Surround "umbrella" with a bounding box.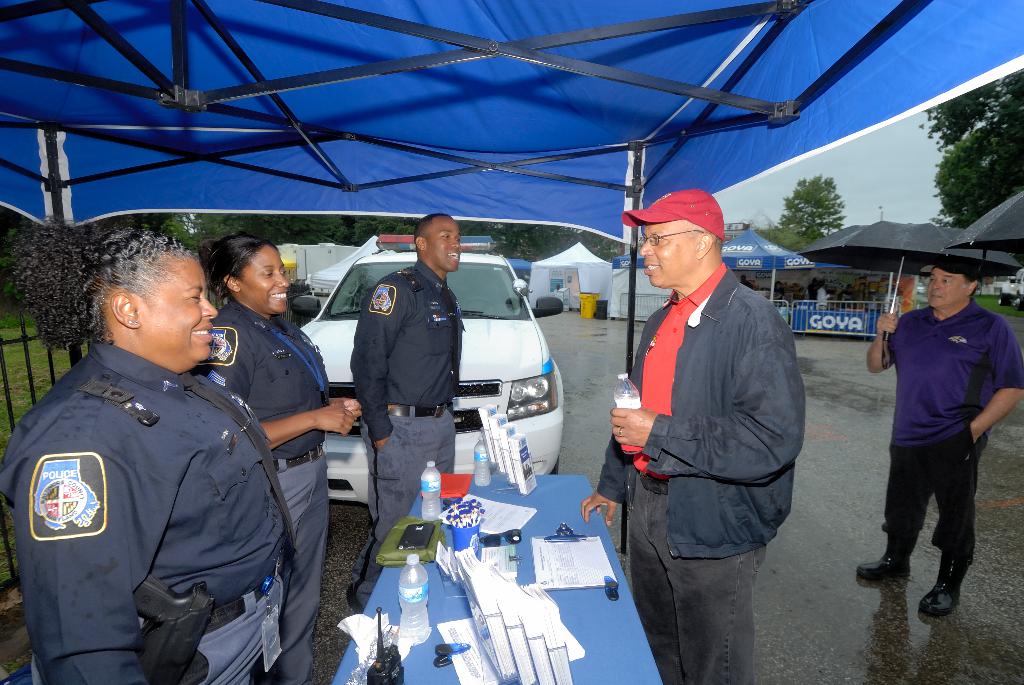
945/185/1023/261.
